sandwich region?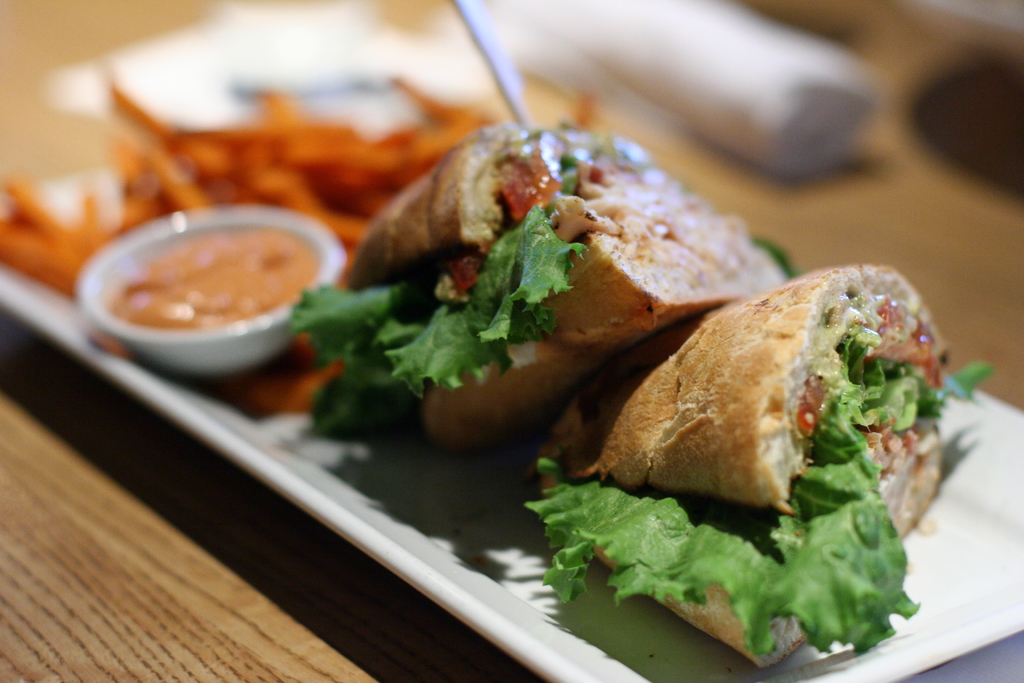
x1=522, y1=263, x2=993, y2=674
